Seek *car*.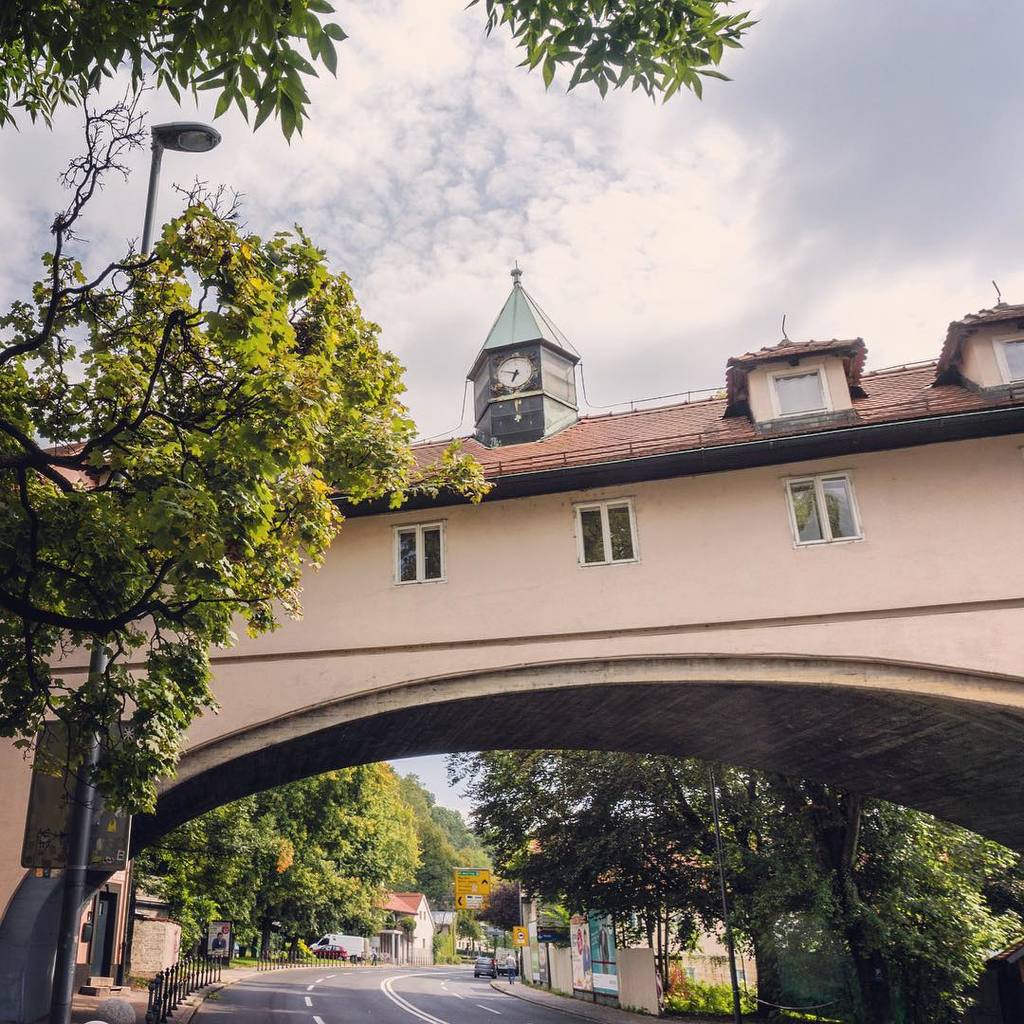
bbox=[473, 949, 498, 981].
